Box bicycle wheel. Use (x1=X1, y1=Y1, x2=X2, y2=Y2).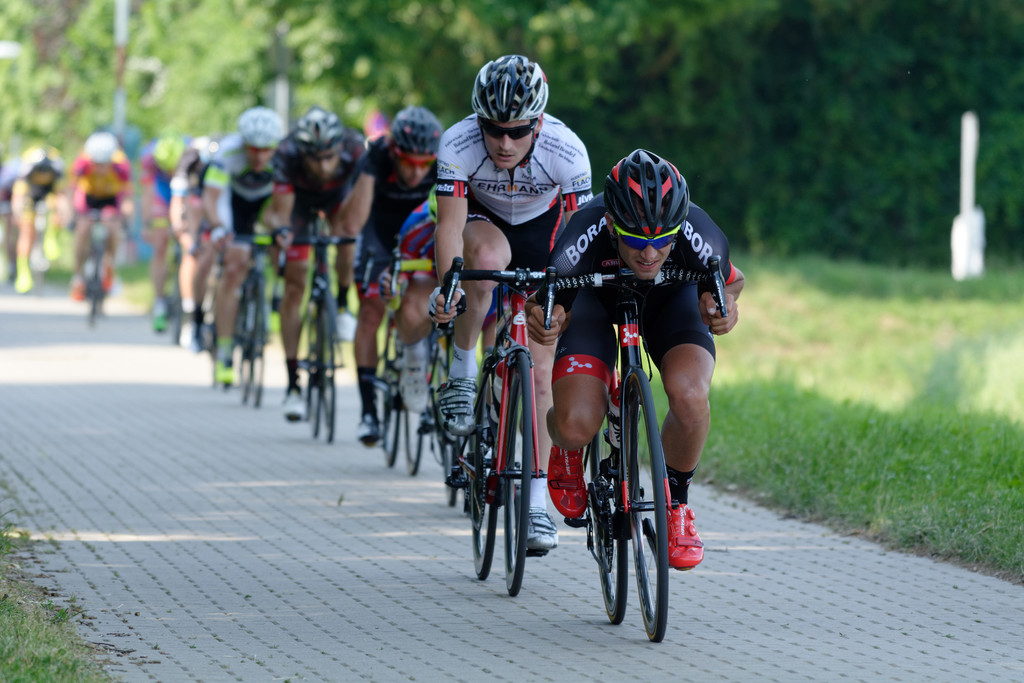
(x1=586, y1=411, x2=634, y2=629).
